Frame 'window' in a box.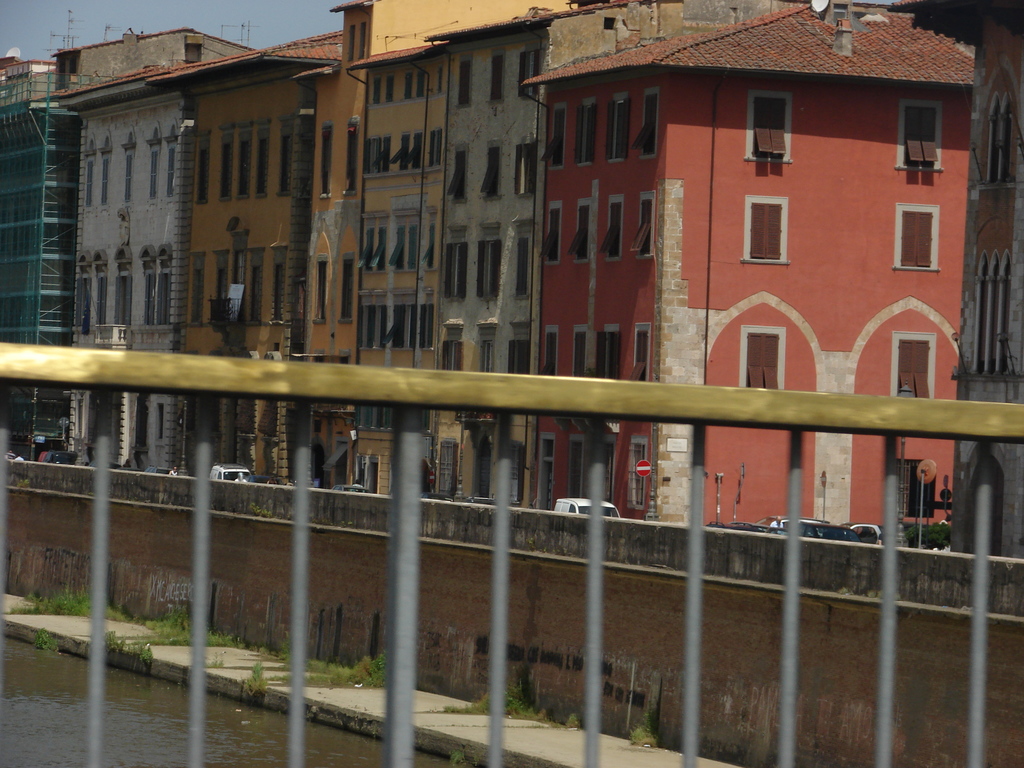
<box>445,150,465,195</box>.
